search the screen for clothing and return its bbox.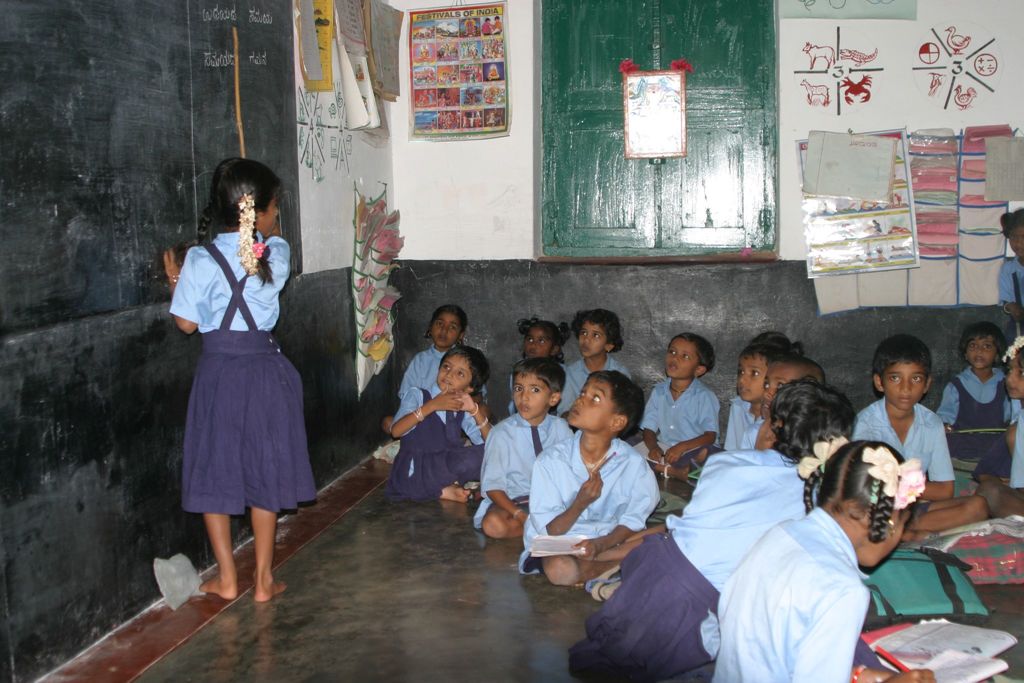
Found: Rect(476, 411, 584, 525).
